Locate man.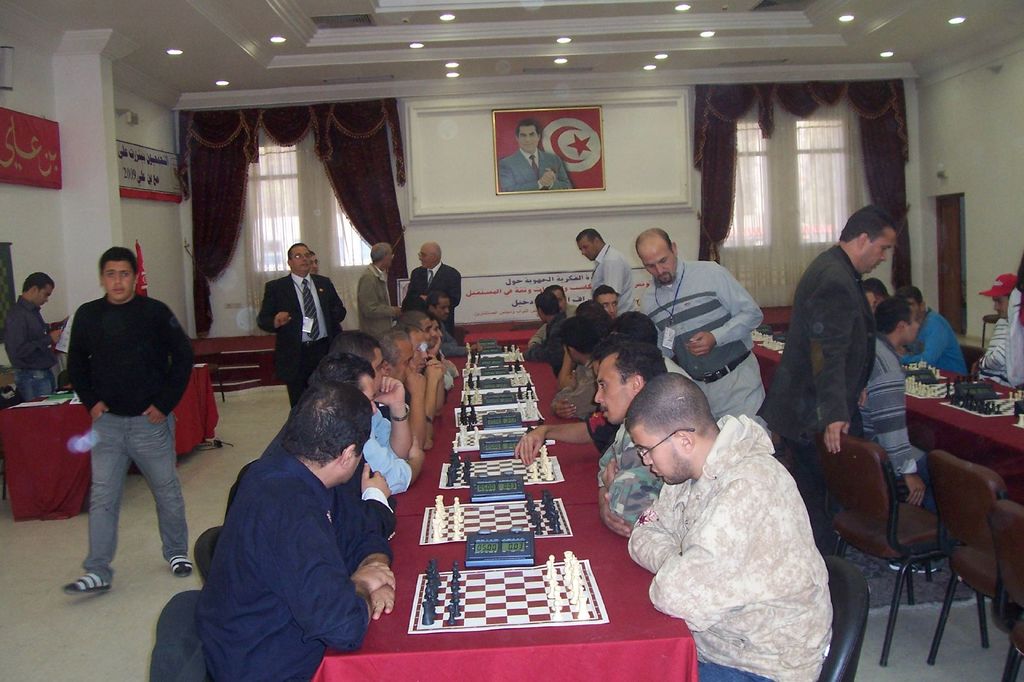
Bounding box: rect(756, 206, 898, 559).
